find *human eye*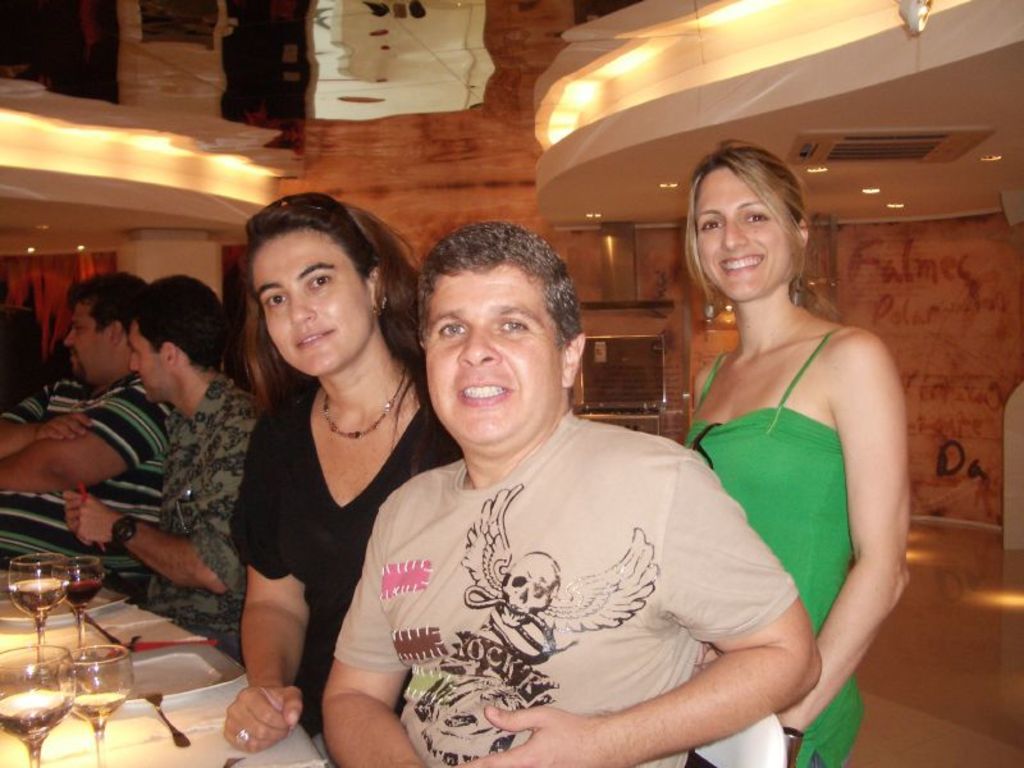
left=434, top=316, right=472, bottom=342
